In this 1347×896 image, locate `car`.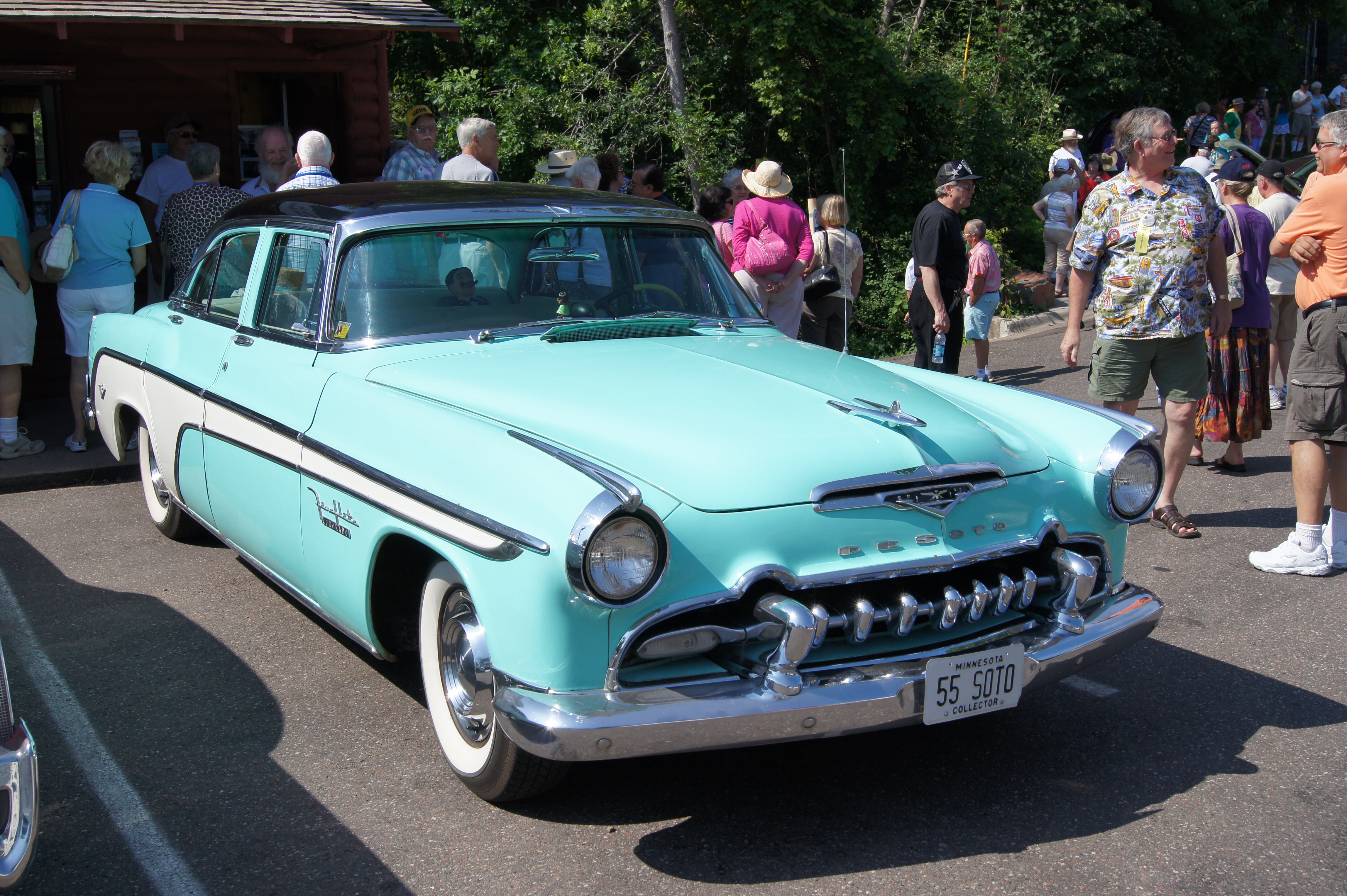
Bounding box: (25,53,342,239).
